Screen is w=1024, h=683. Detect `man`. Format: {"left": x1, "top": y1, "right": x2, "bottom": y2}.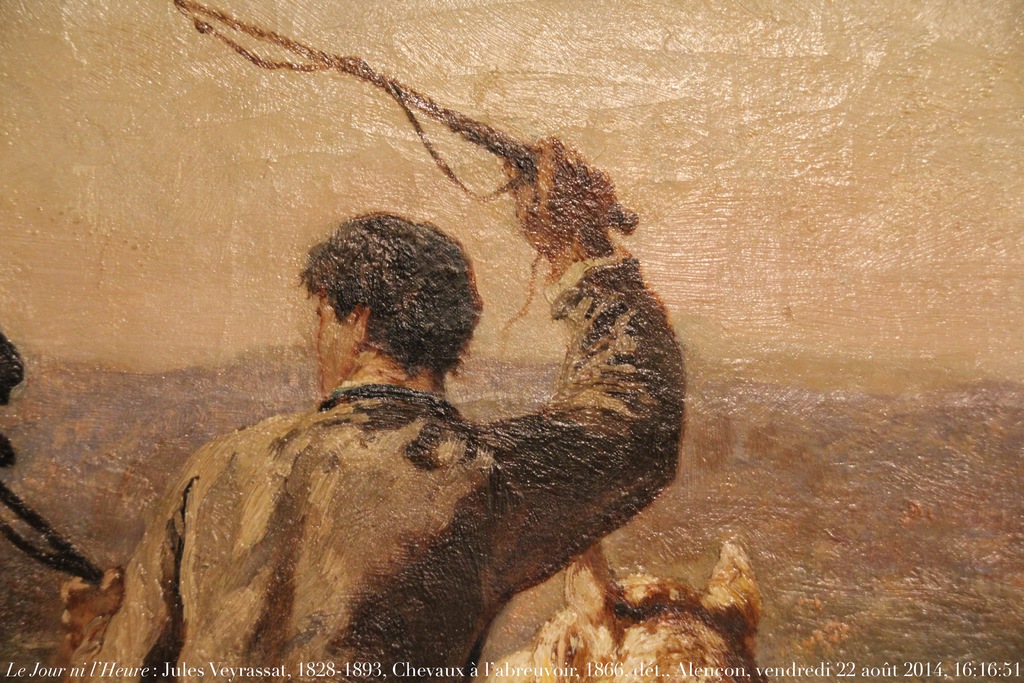
{"left": 67, "top": 129, "right": 688, "bottom": 682}.
